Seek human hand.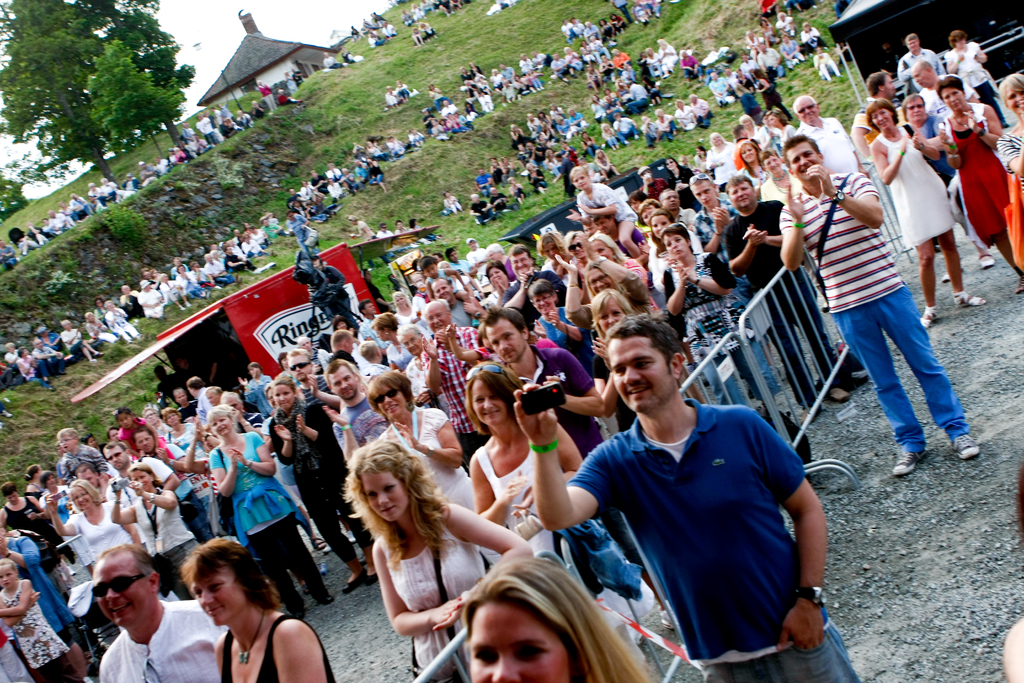
select_region(564, 206, 586, 222).
